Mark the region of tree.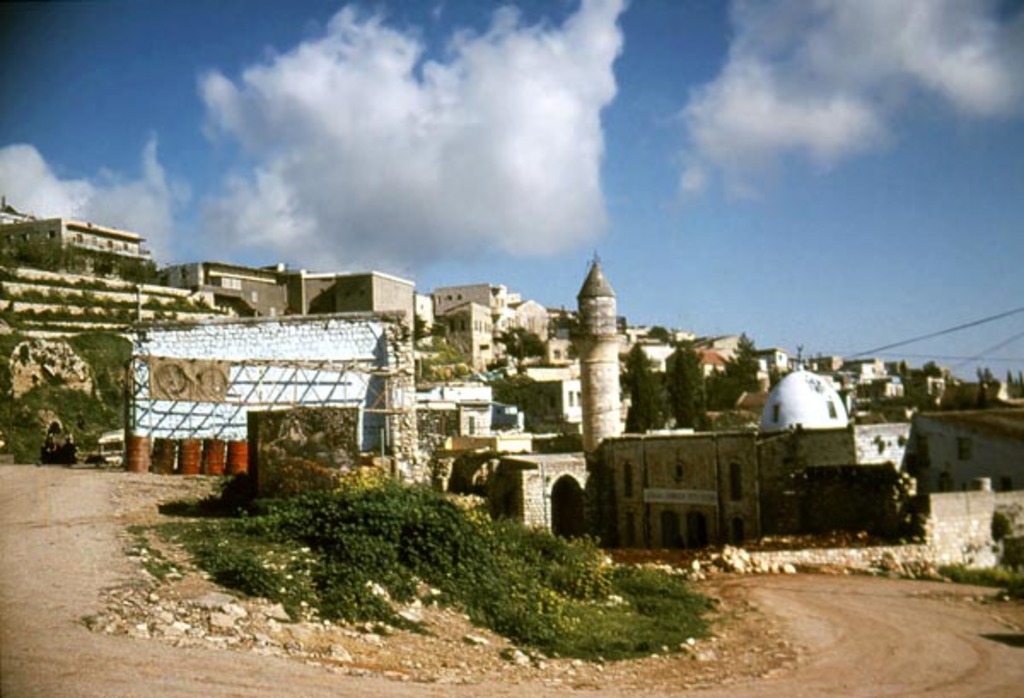
Region: left=418, top=311, right=439, bottom=343.
